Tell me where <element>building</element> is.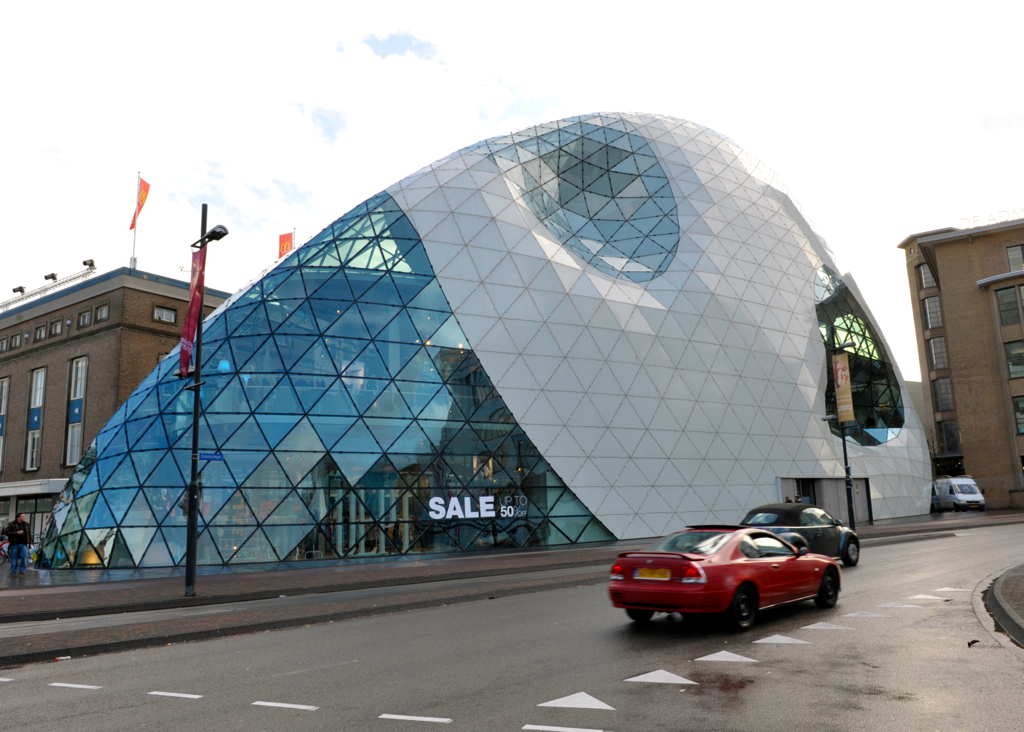
<element>building</element> is at 0,167,235,559.
